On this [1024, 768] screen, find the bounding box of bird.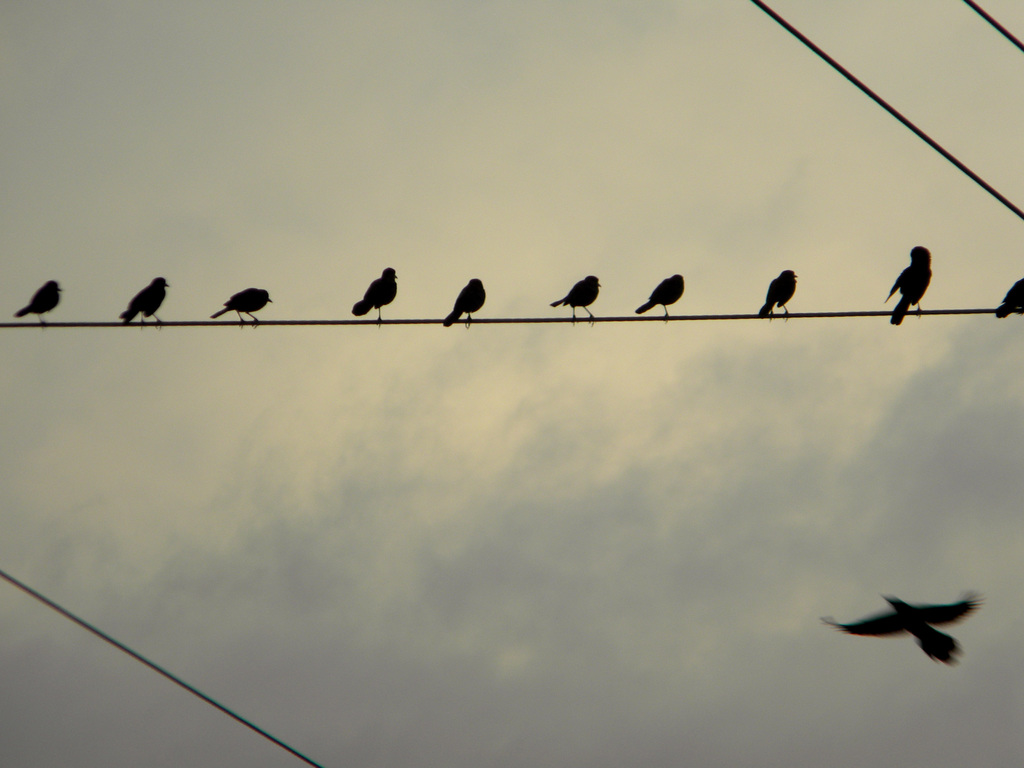
Bounding box: bbox=(212, 287, 271, 325).
